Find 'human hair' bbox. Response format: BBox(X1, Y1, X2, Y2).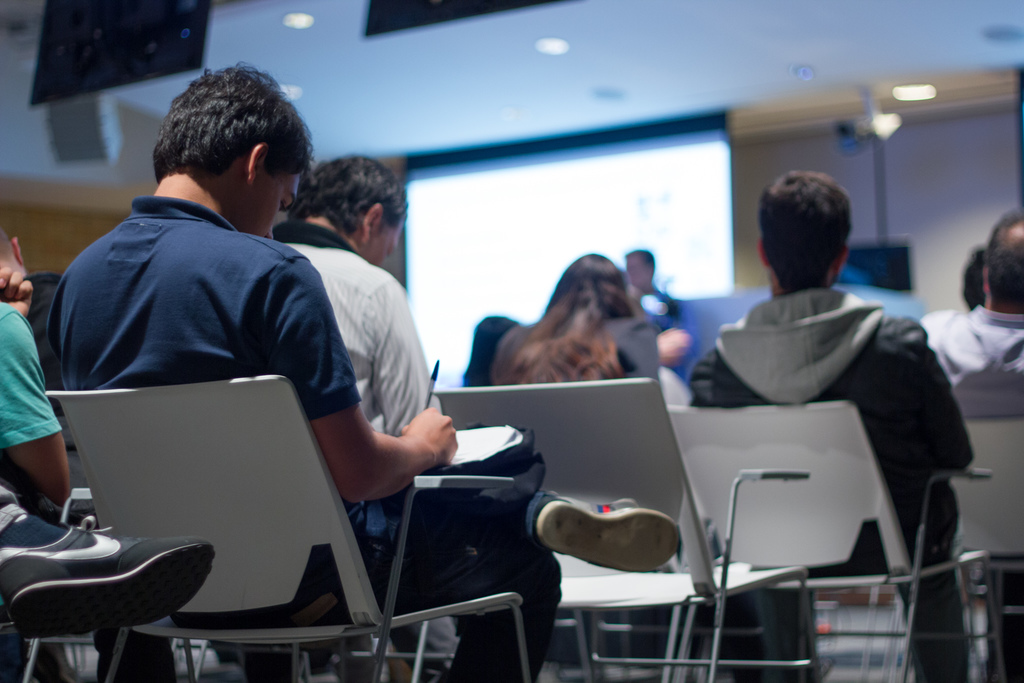
BBox(767, 170, 865, 285).
